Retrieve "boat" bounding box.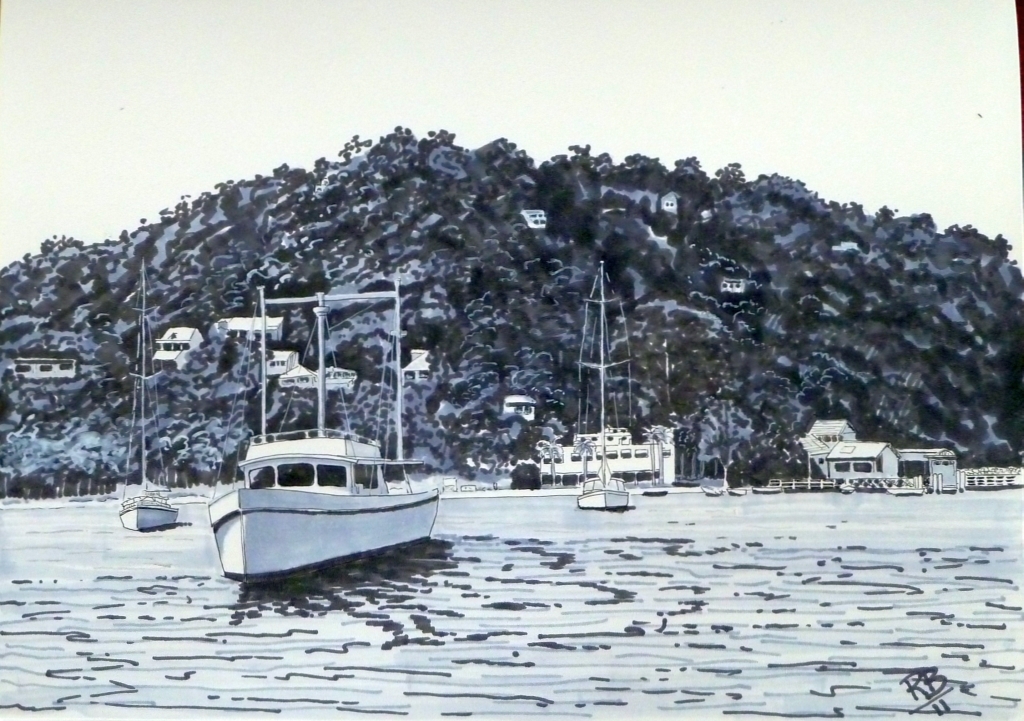
Bounding box: pyautogui.locateOnScreen(577, 261, 626, 512).
